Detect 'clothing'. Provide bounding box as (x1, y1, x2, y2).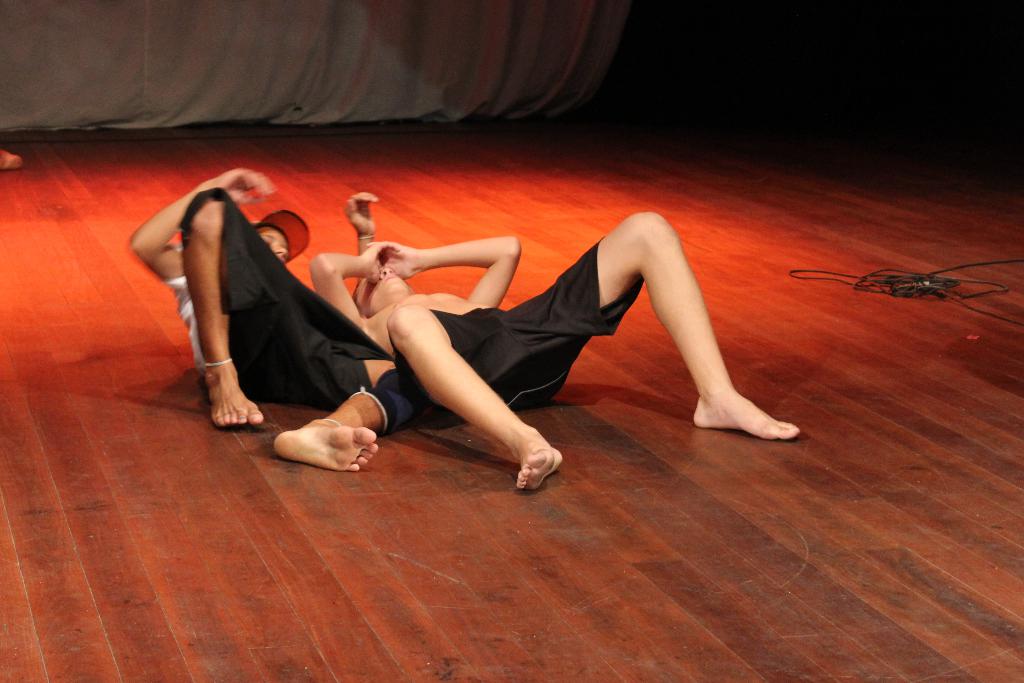
(159, 185, 399, 403).
